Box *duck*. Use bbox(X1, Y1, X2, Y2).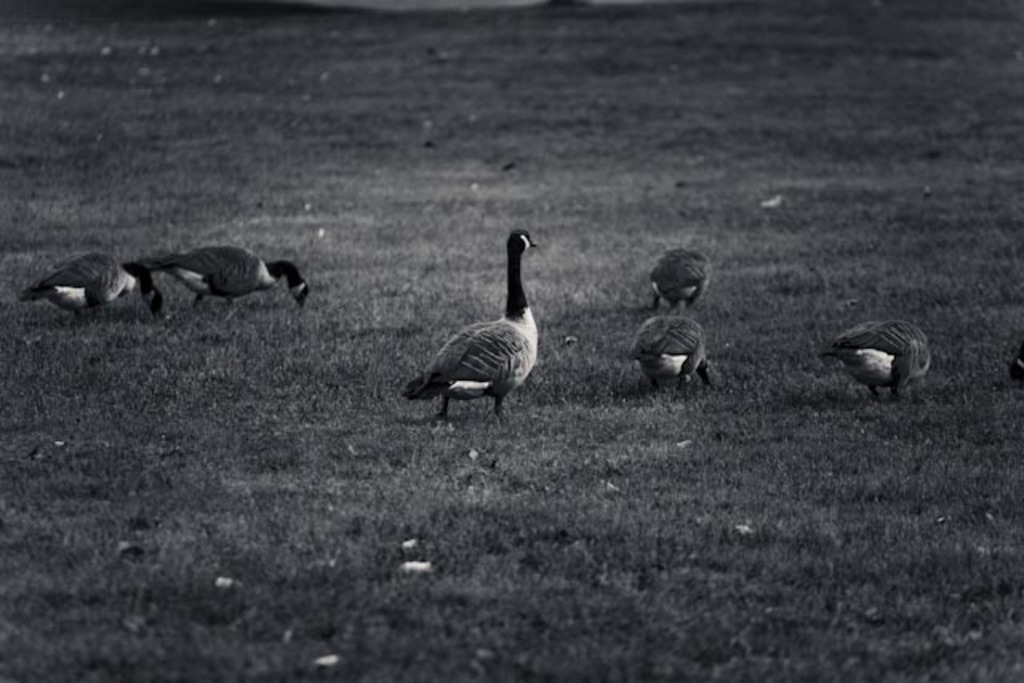
bbox(147, 251, 322, 317).
